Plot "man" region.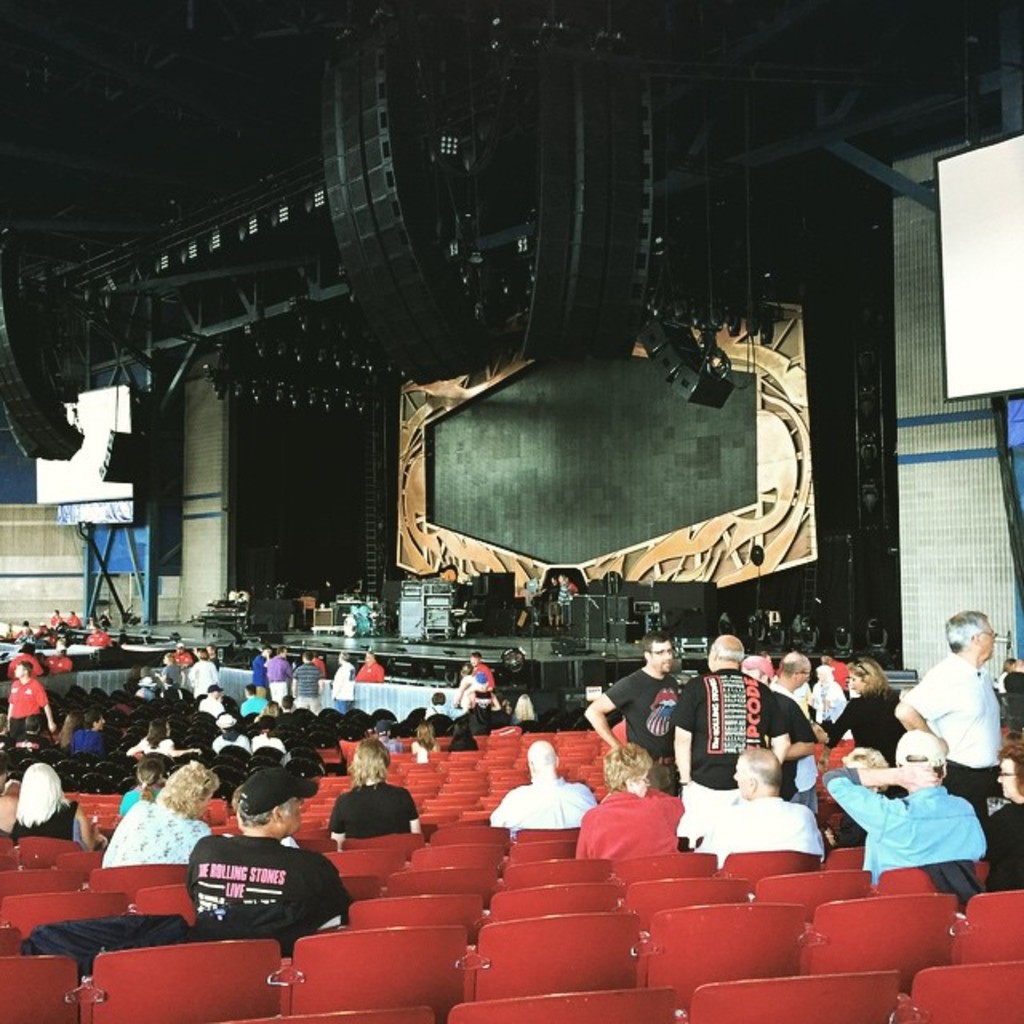
Plotted at 86, 618, 118, 653.
